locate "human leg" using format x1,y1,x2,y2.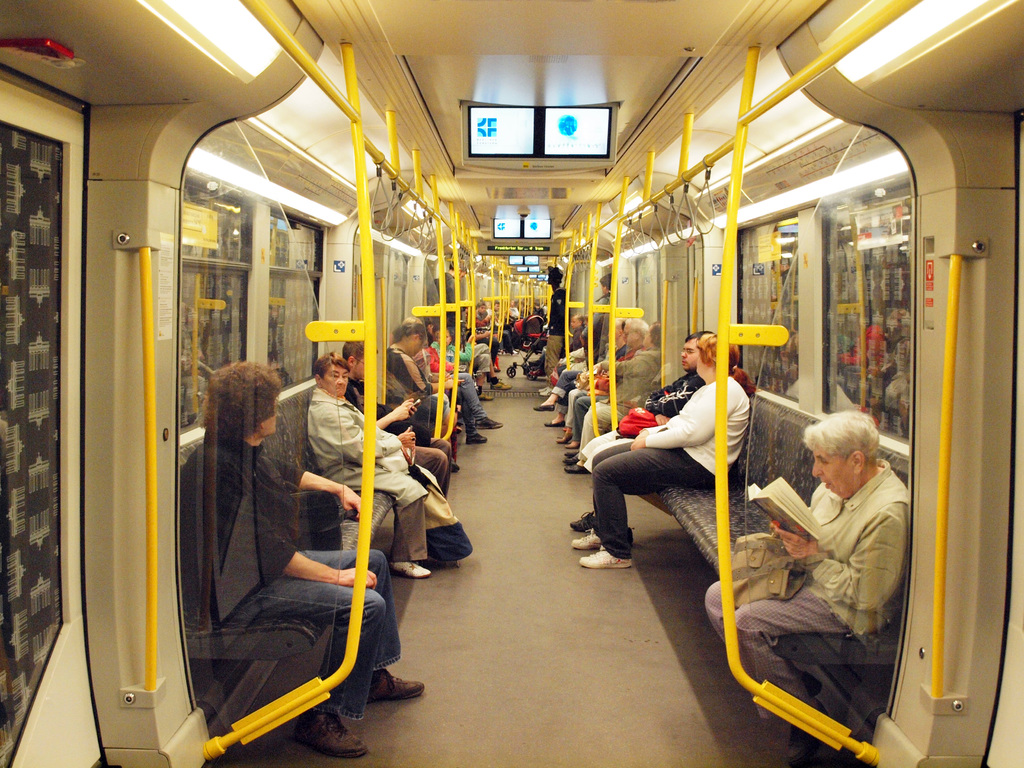
732,588,849,716.
